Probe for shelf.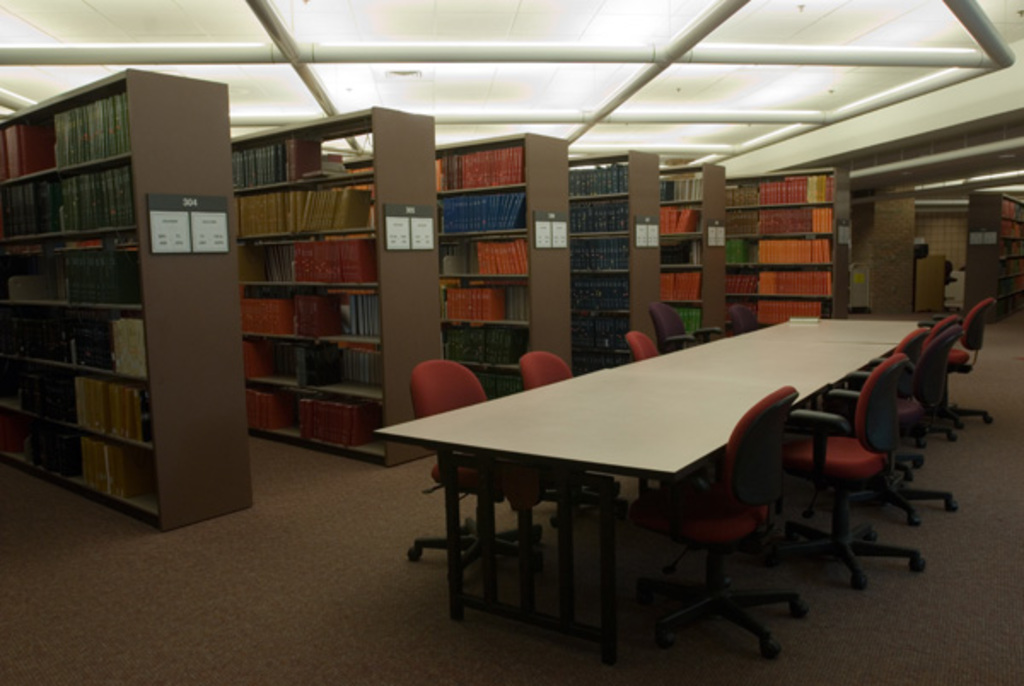
Probe result: 435/235/524/273.
